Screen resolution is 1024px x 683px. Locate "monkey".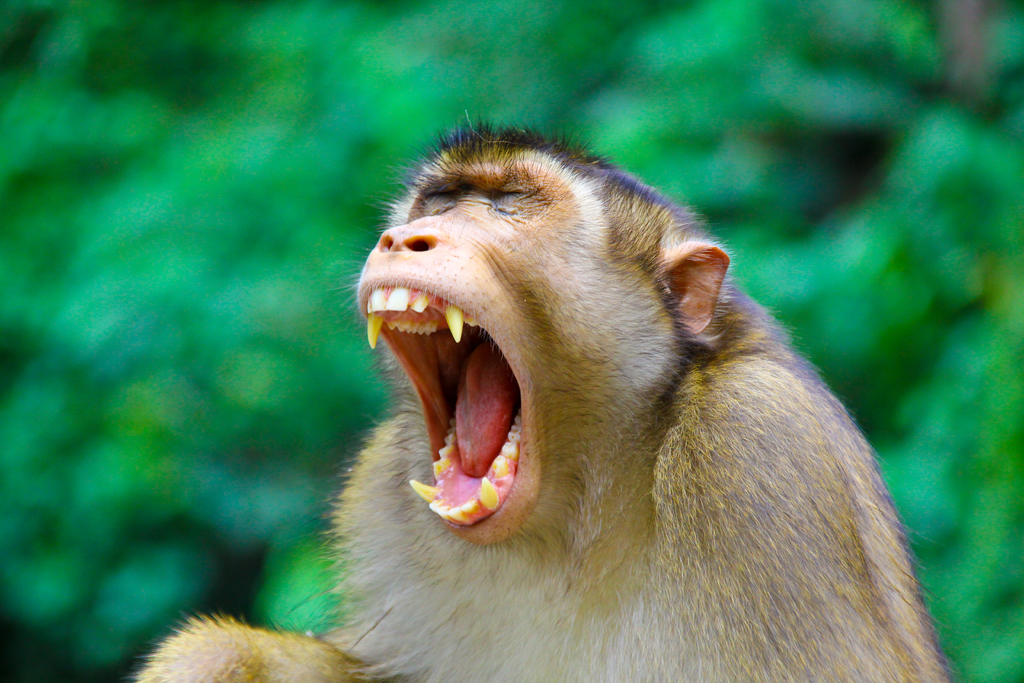
locate(132, 113, 954, 682).
